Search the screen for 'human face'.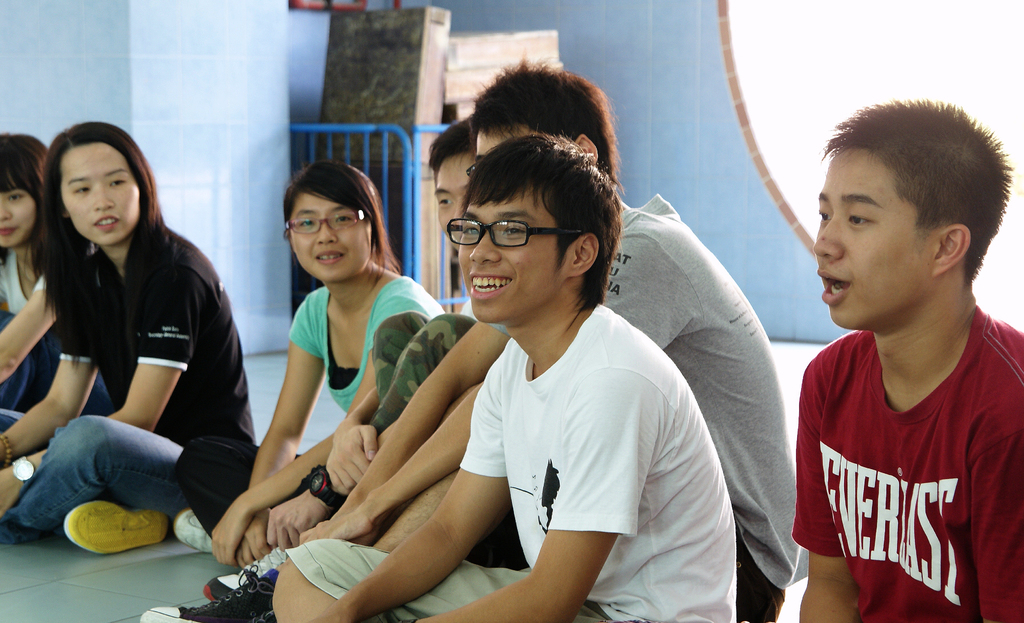
Found at <region>285, 183, 370, 274</region>.
